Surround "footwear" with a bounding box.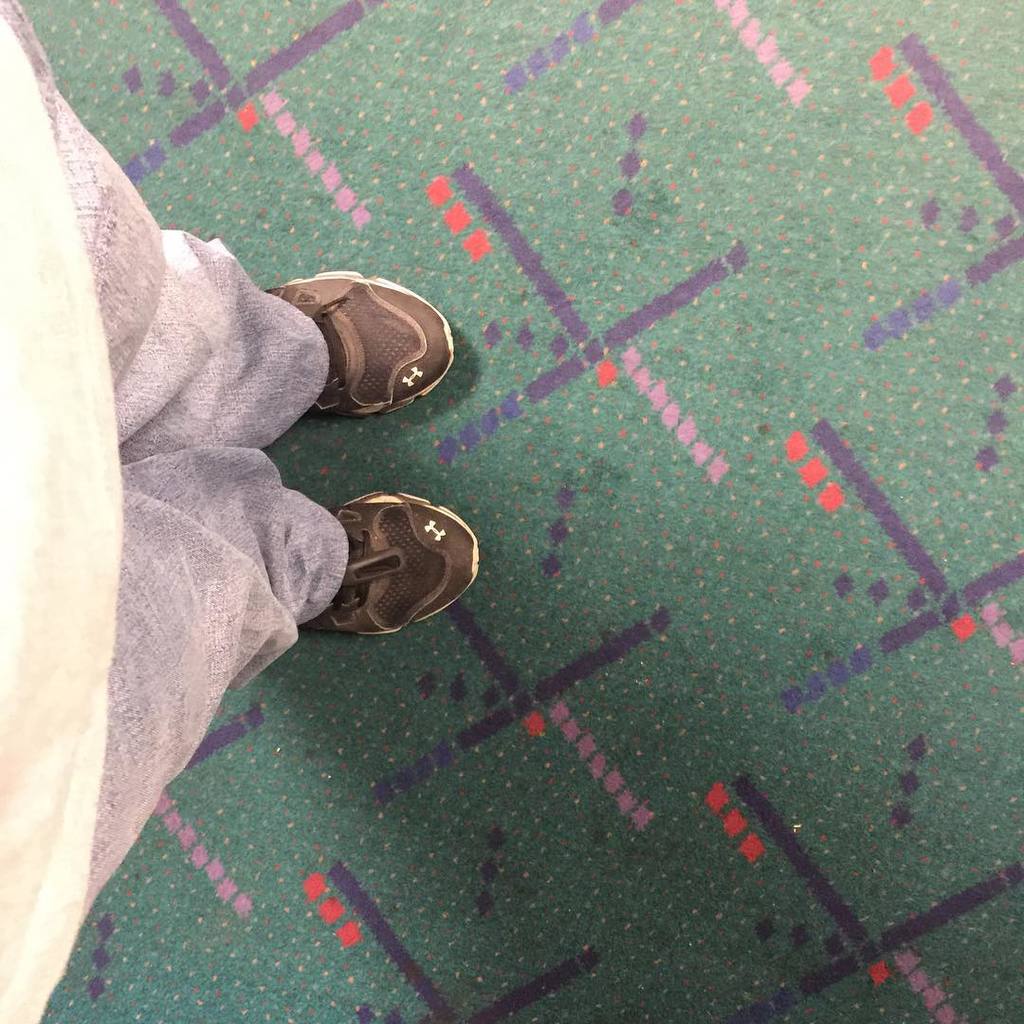
bbox=[311, 482, 486, 642].
